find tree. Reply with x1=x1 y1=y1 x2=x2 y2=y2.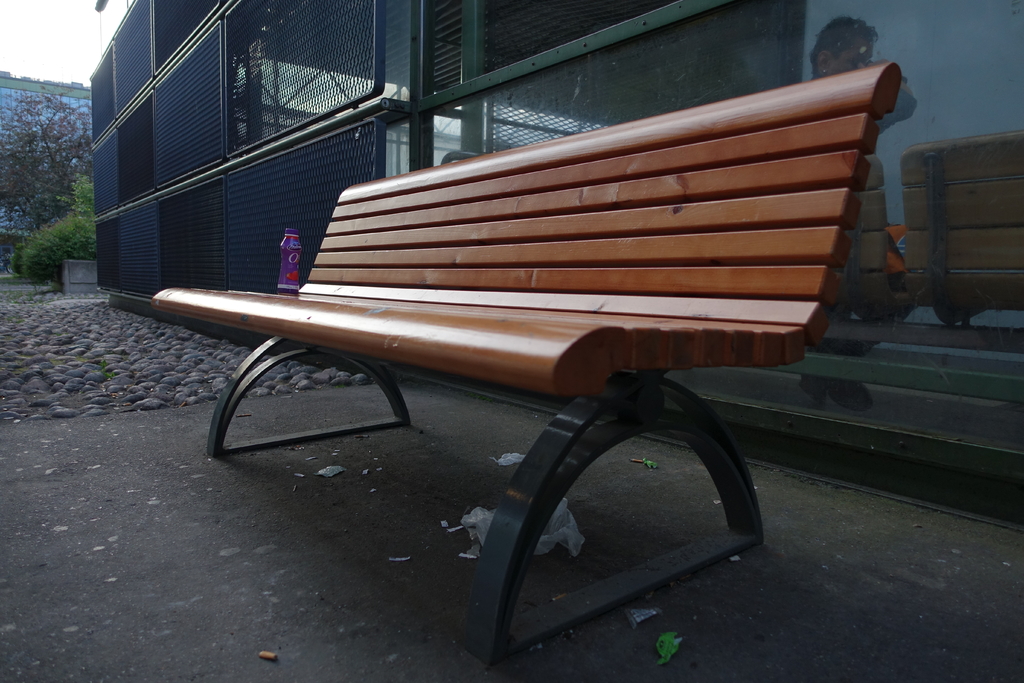
x1=8 y1=168 x2=95 y2=288.
